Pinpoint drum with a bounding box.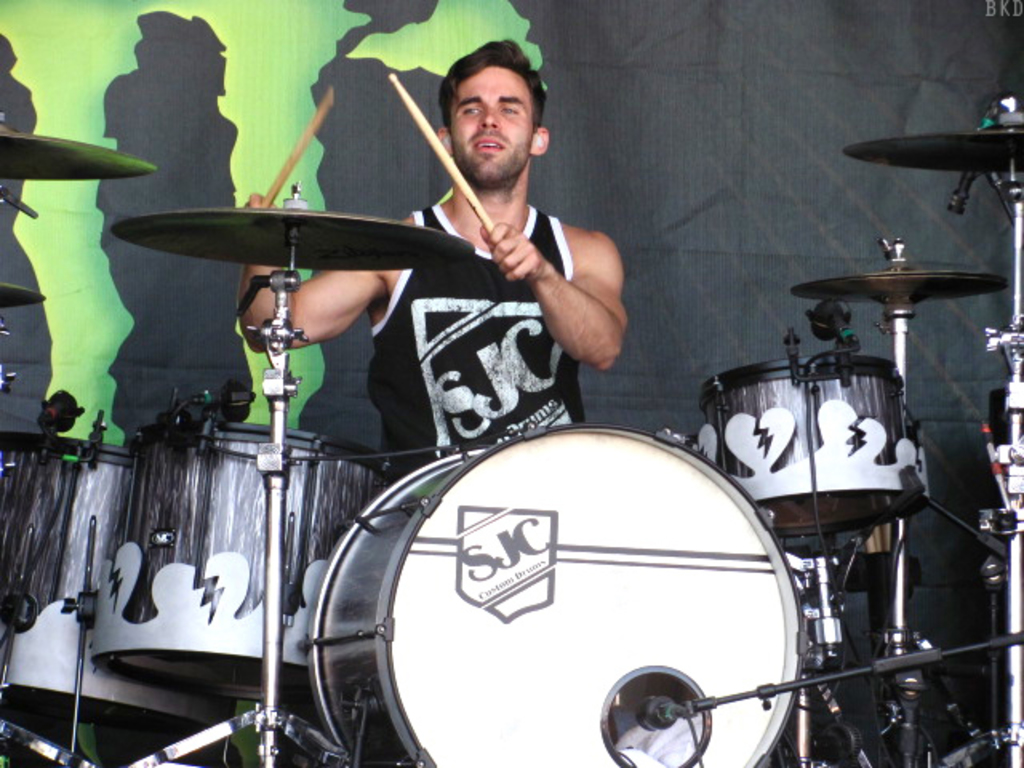
pyautogui.locateOnScreen(101, 422, 443, 686).
